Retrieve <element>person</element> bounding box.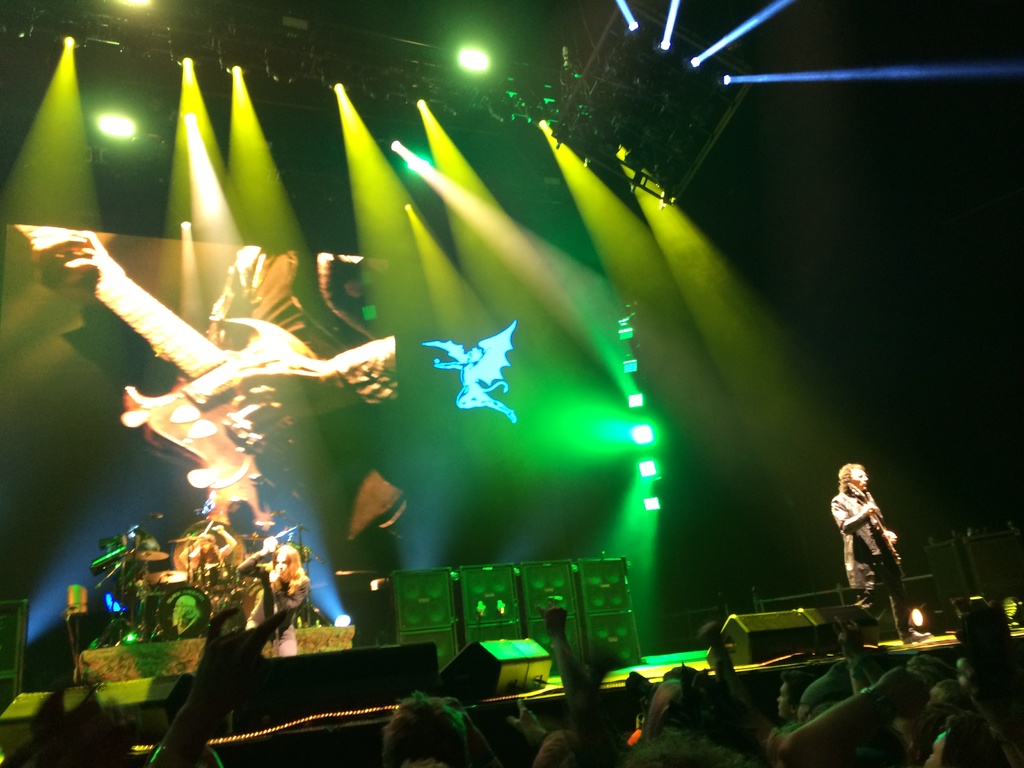
Bounding box: <region>836, 465, 915, 630</region>.
